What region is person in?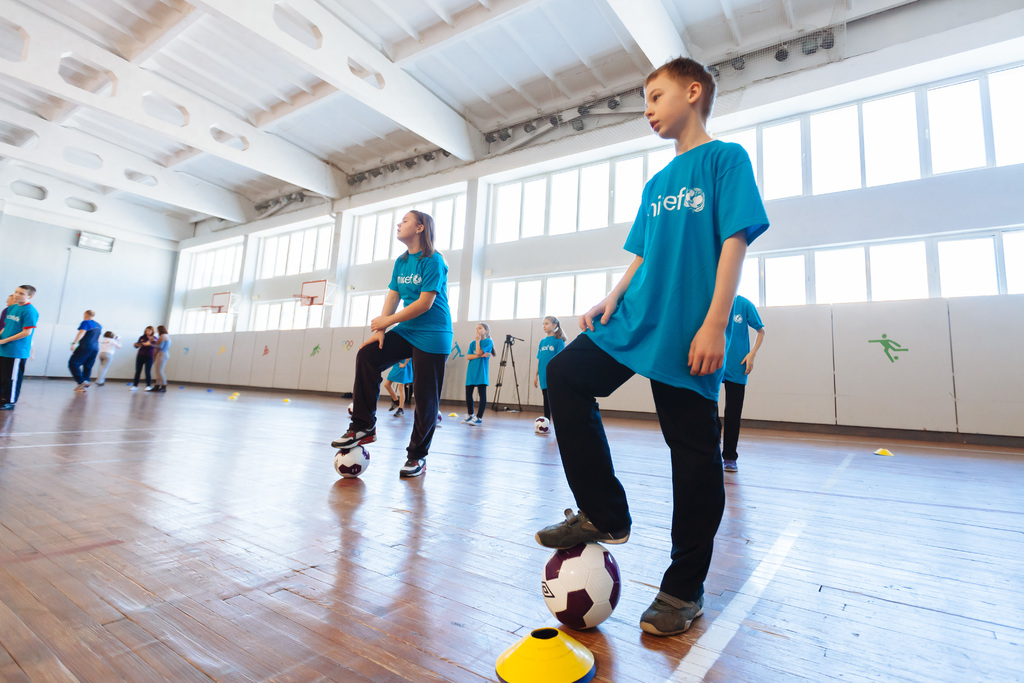
<region>530, 317, 568, 414</region>.
